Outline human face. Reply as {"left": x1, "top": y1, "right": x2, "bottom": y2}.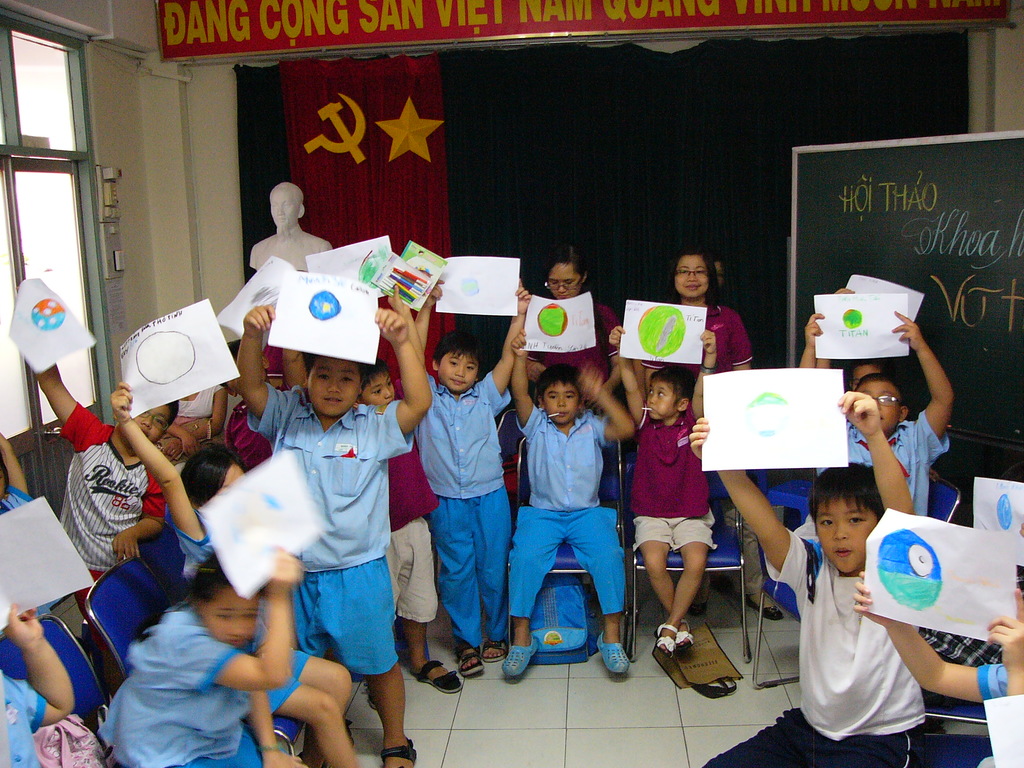
{"left": 193, "top": 582, "right": 266, "bottom": 646}.
